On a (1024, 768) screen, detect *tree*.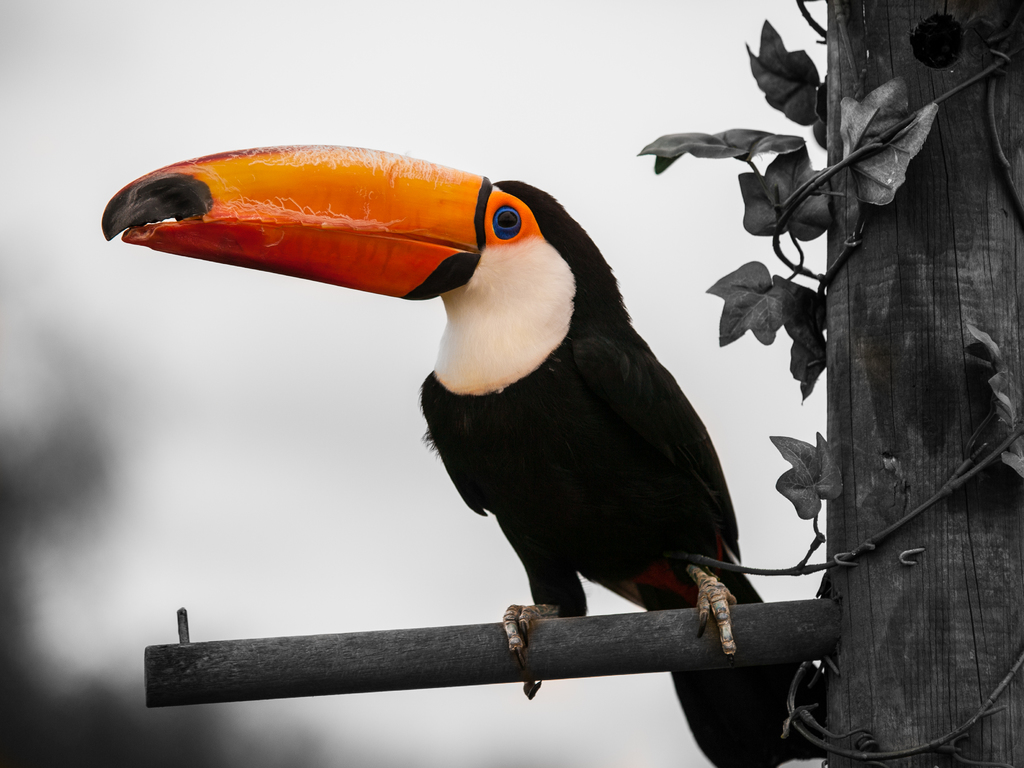
633:0:1023:767.
